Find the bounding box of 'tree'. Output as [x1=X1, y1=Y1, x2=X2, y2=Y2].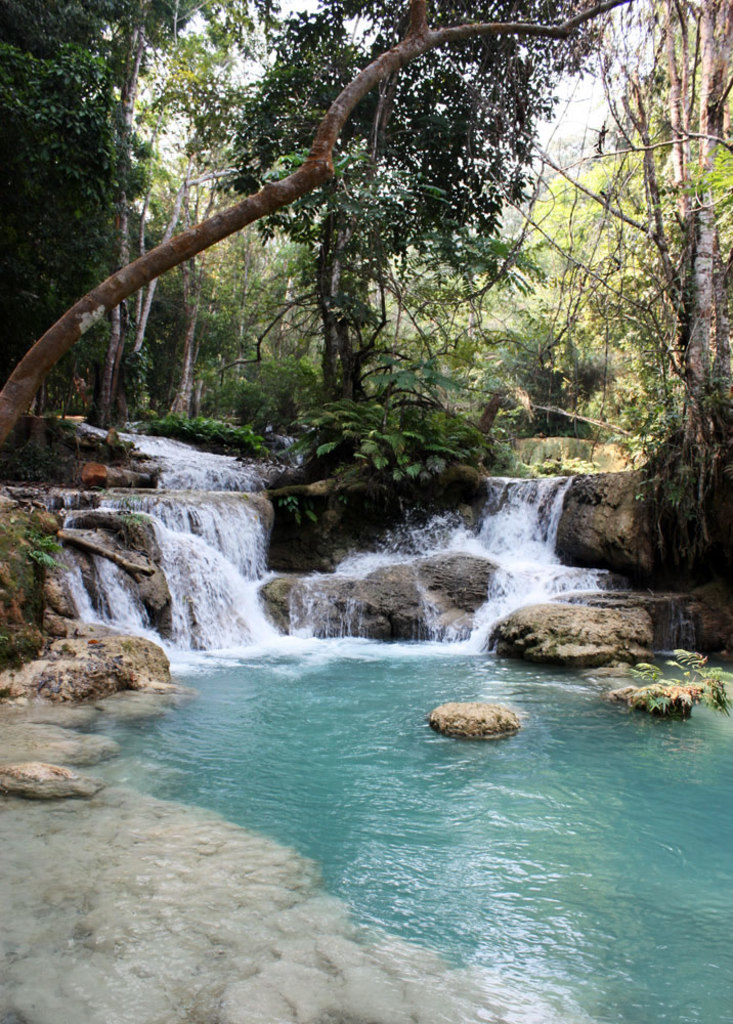
[x1=599, y1=0, x2=732, y2=464].
